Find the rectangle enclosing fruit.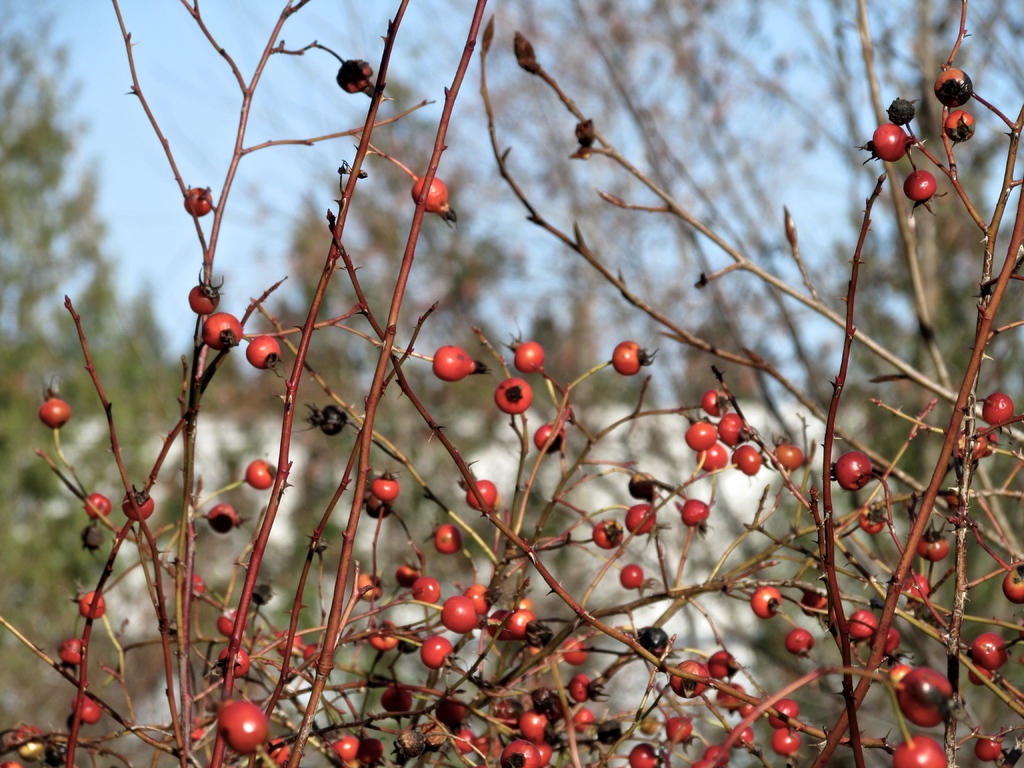
(984, 389, 1020, 426).
